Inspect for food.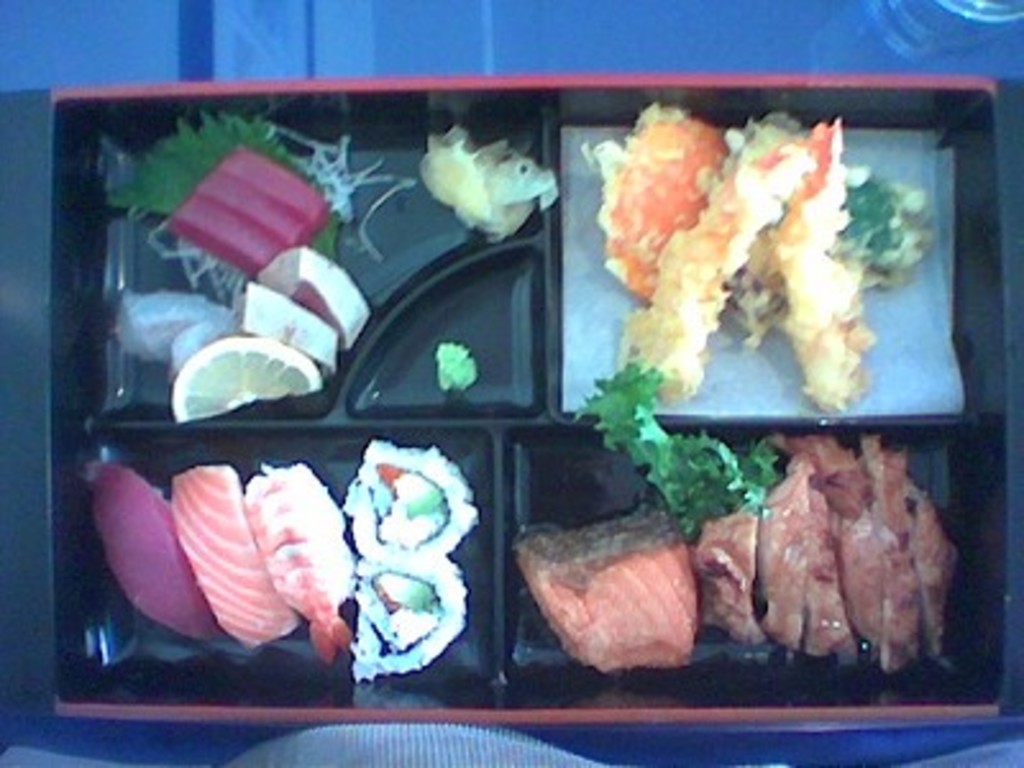
Inspection: region(166, 143, 330, 276).
